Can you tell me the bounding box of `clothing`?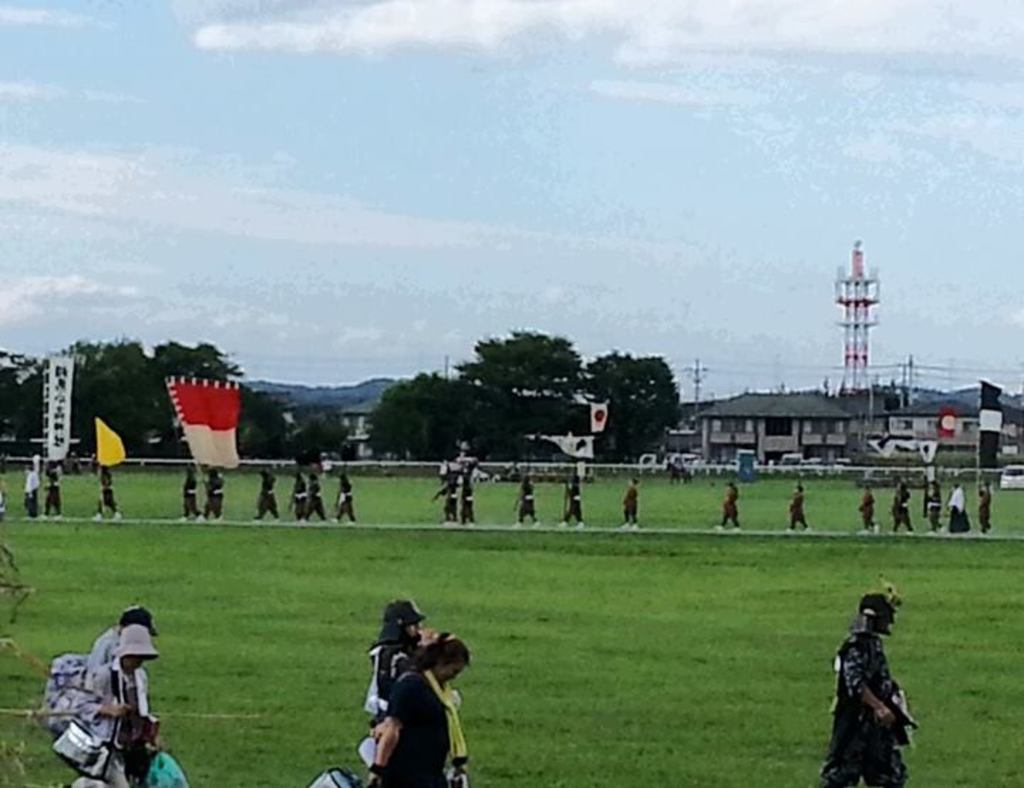
region(464, 478, 476, 518).
